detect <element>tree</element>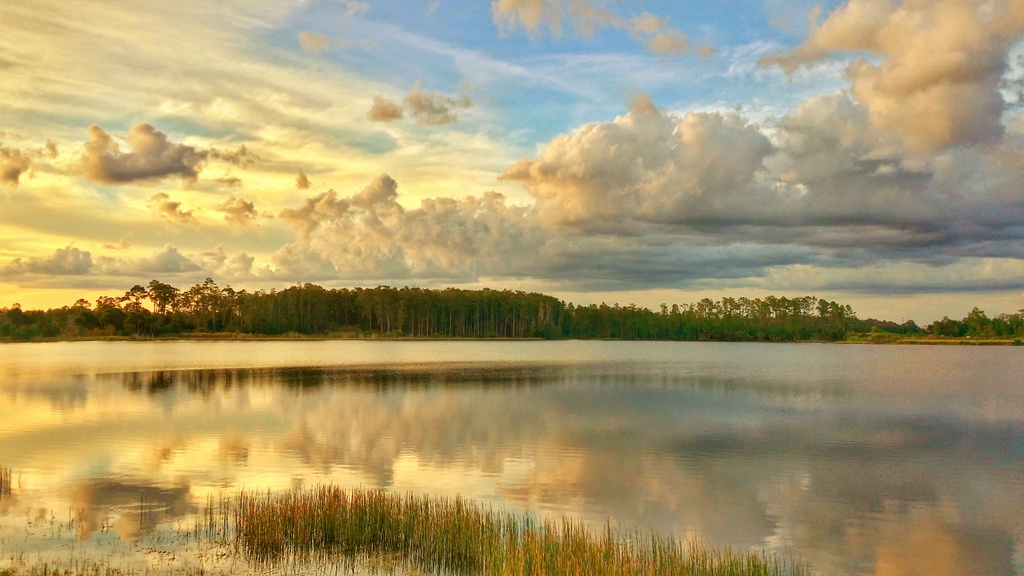
crop(145, 273, 180, 318)
